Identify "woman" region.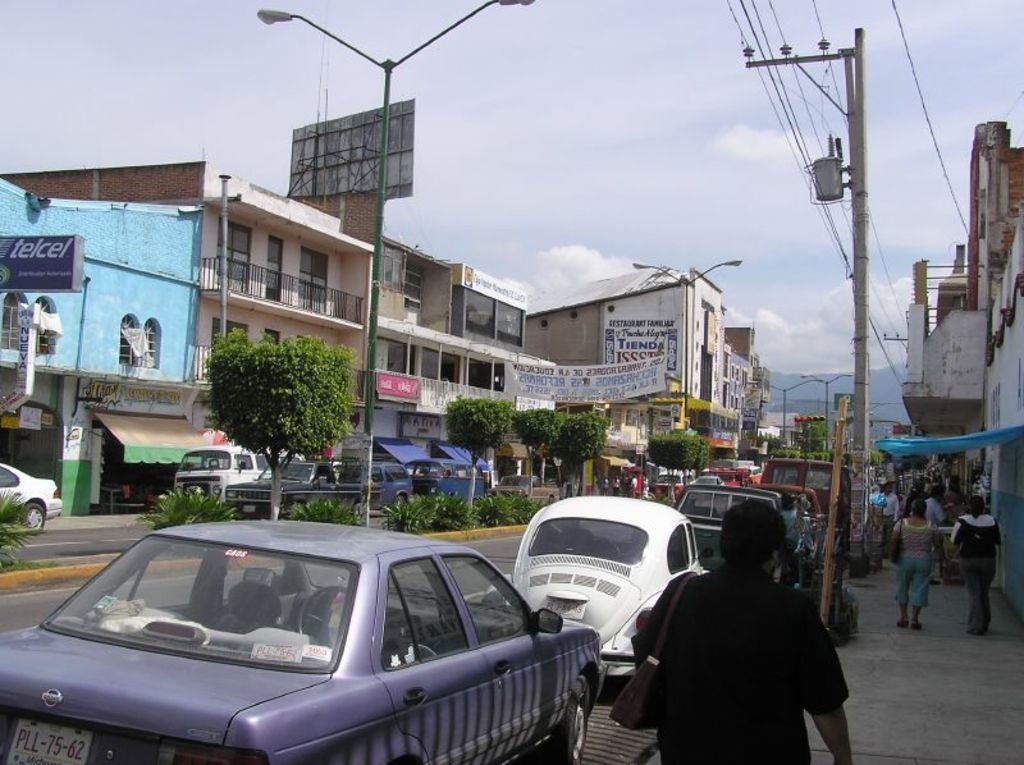
Region: BBox(602, 473, 609, 494).
